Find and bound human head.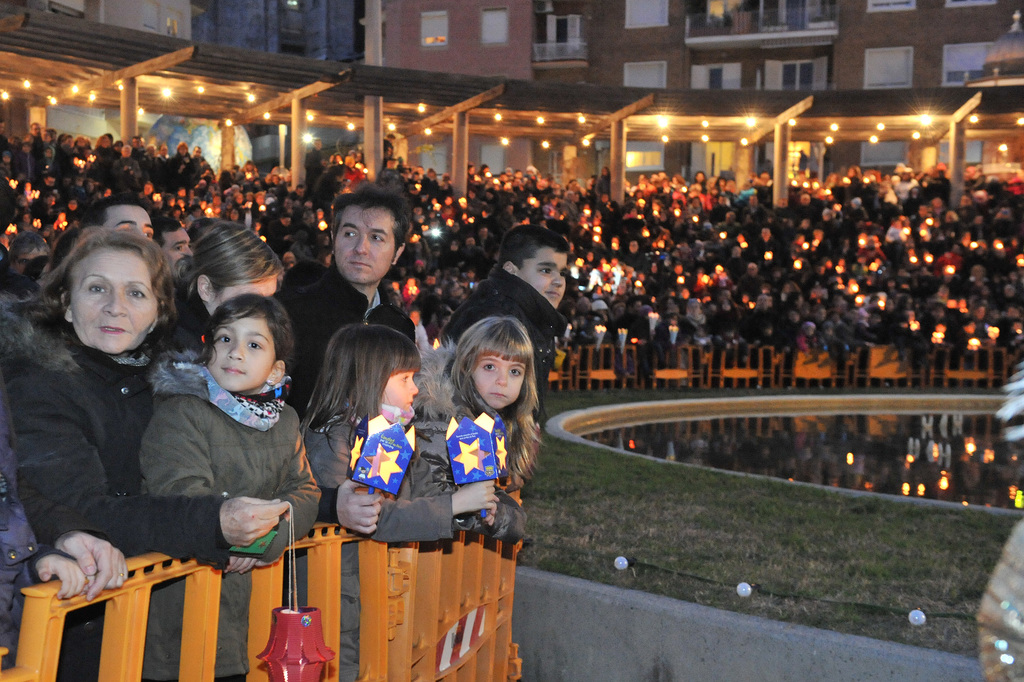
Bound: 55 228 173 354.
